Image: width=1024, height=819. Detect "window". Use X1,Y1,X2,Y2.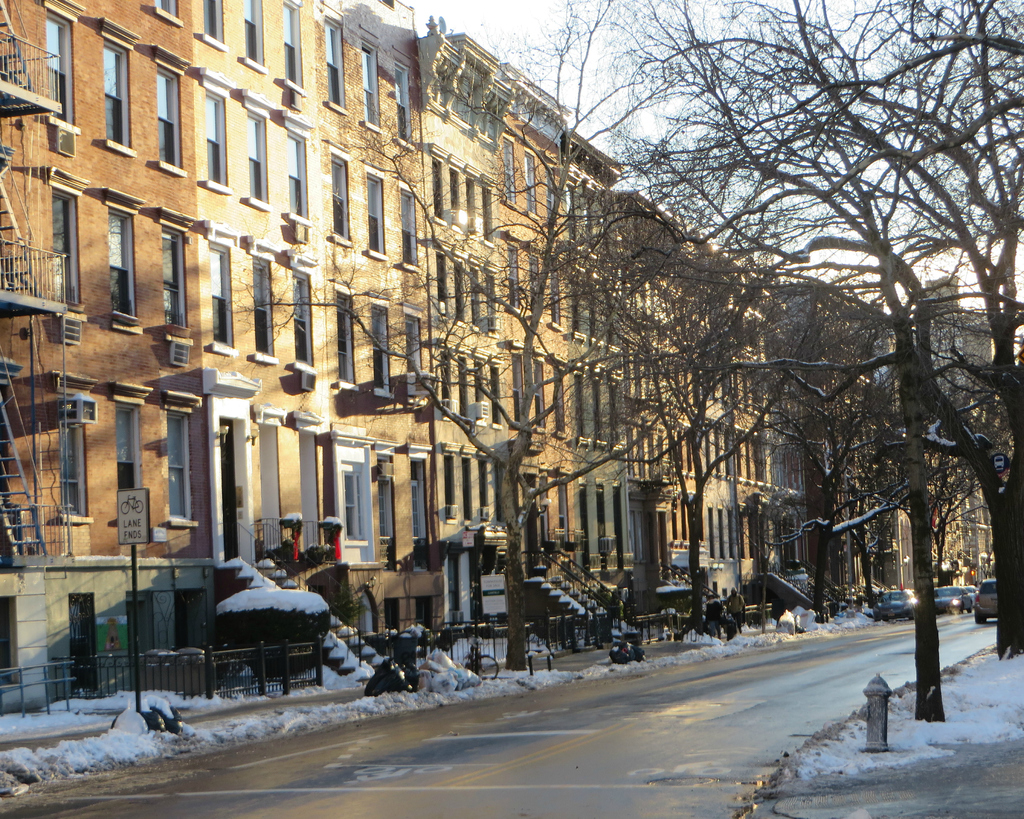
159,392,199,529.
